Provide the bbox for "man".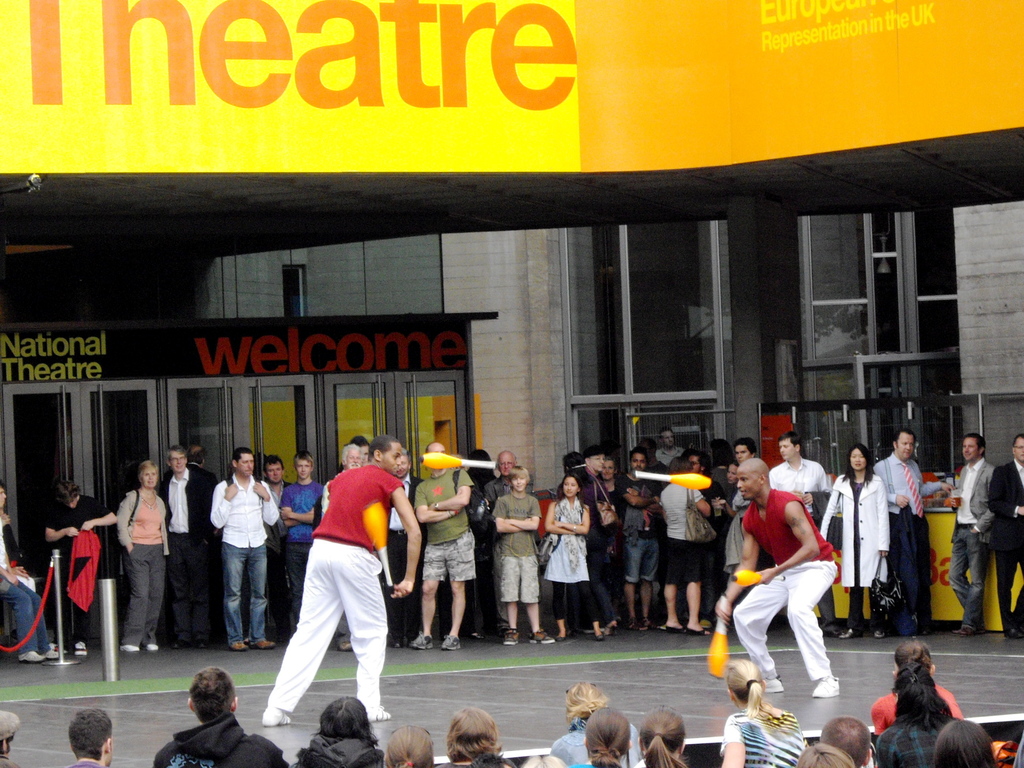
Rect(157, 444, 216, 651).
